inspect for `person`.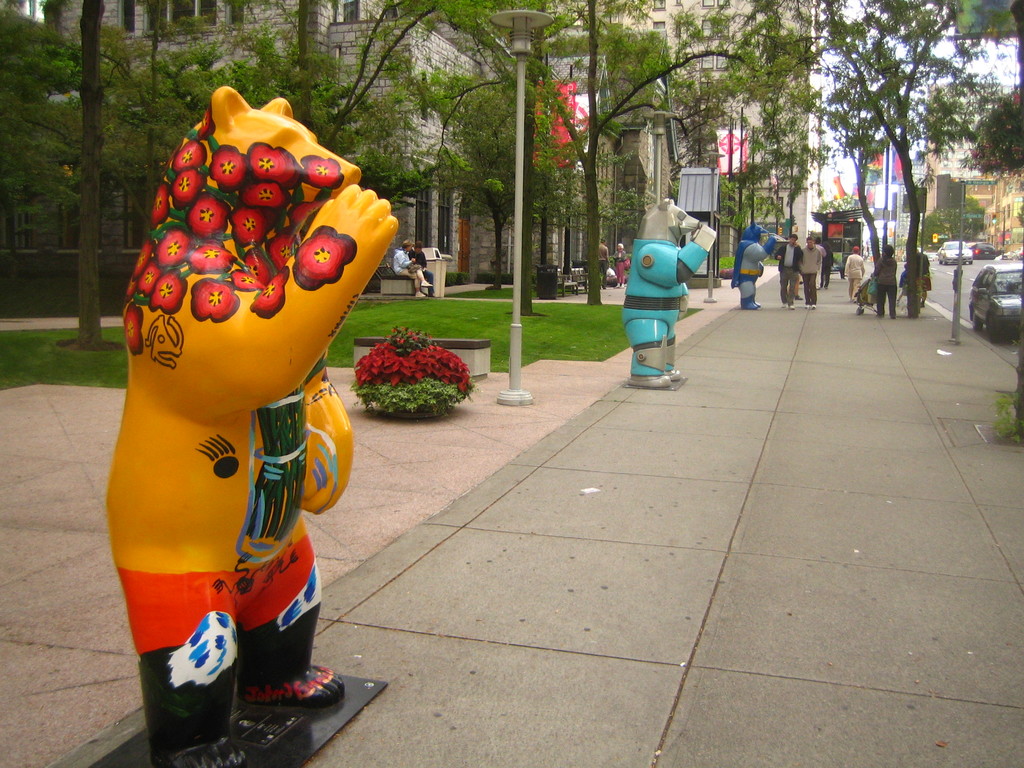
Inspection: crop(799, 237, 823, 307).
